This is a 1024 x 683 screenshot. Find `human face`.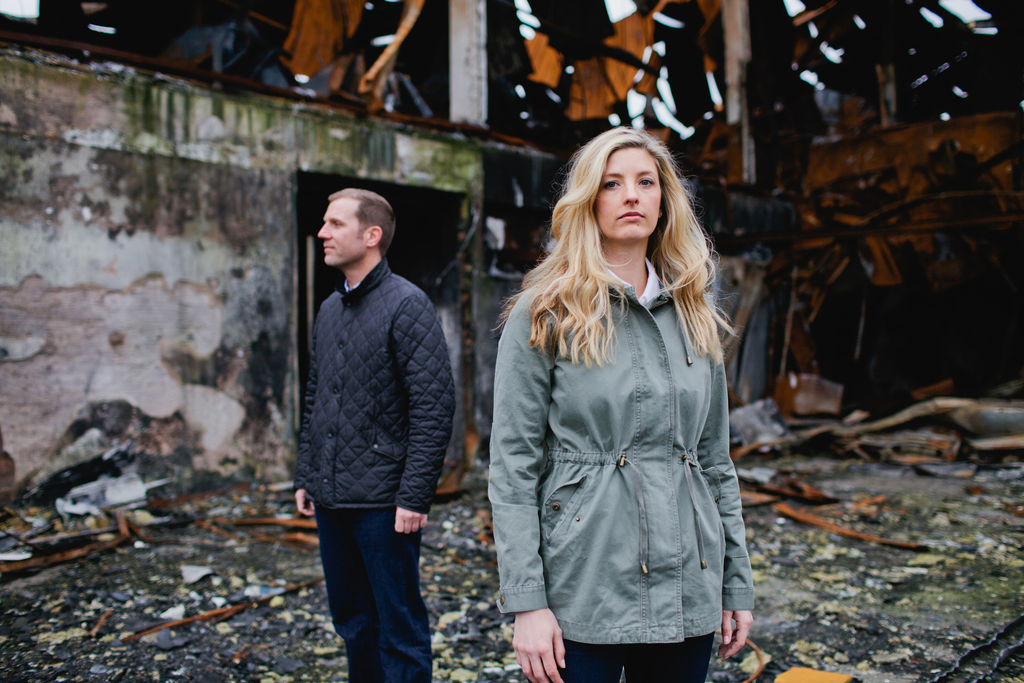
Bounding box: (591,142,662,240).
